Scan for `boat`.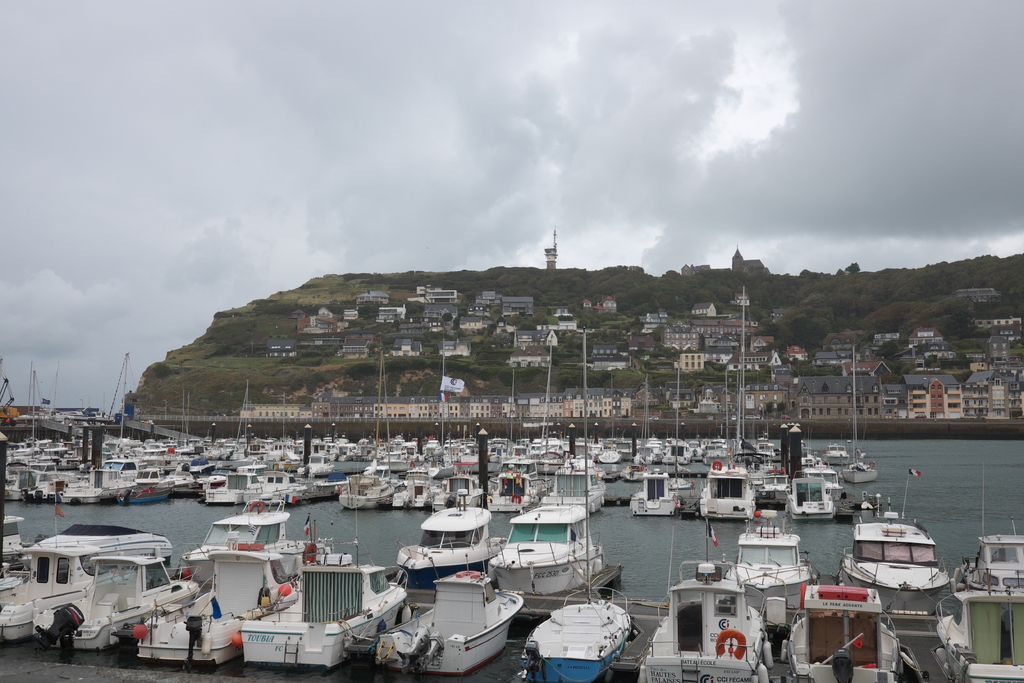
Scan result: [left=400, top=513, right=503, bottom=584].
